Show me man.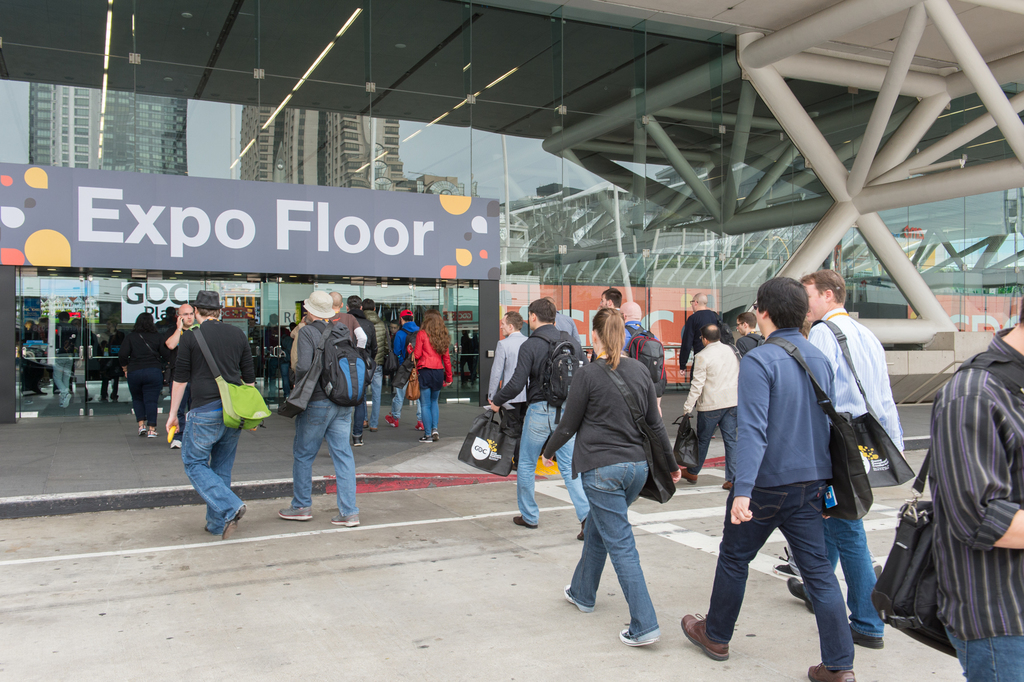
man is here: <box>675,326,746,487</box>.
